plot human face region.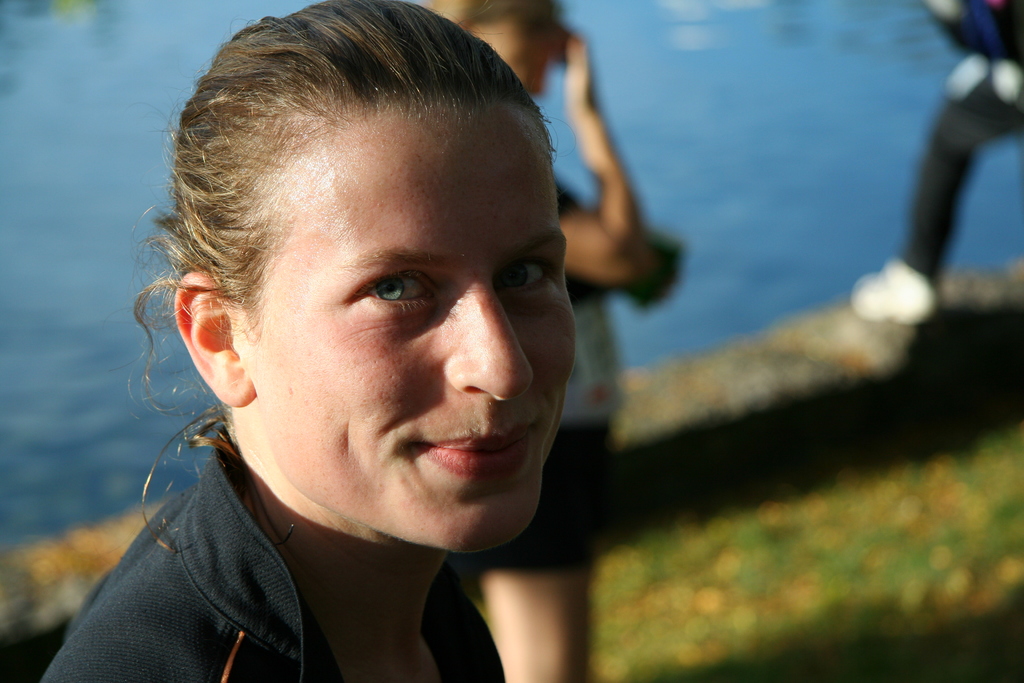
Plotted at 257,115,577,557.
